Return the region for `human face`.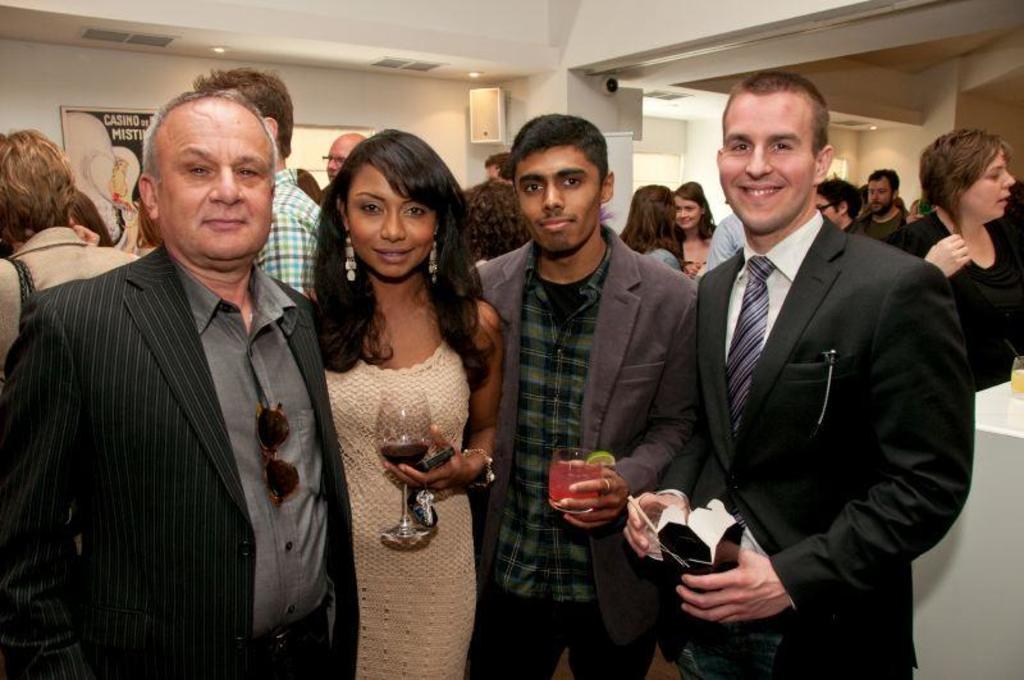
Rect(511, 146, 598, 254).
